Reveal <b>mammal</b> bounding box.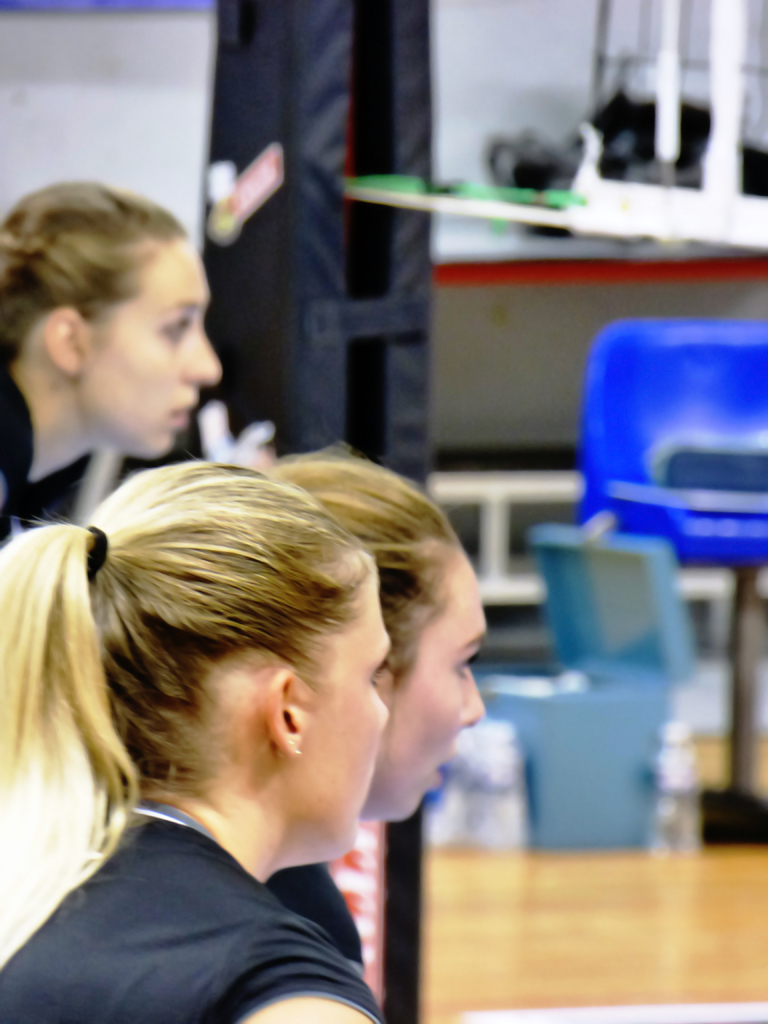
Revealed: Rect(268, 447, 484, 825).
